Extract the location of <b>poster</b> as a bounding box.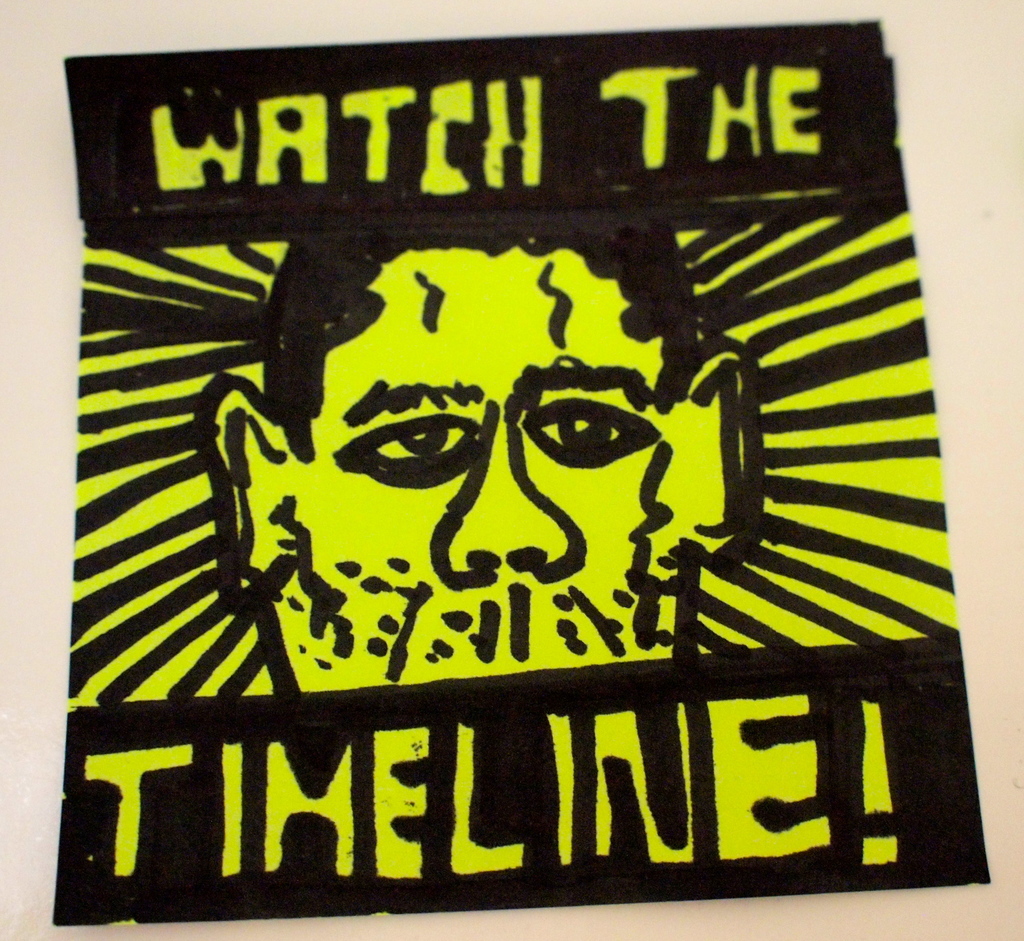
locate(52, 12, 986, 918).
